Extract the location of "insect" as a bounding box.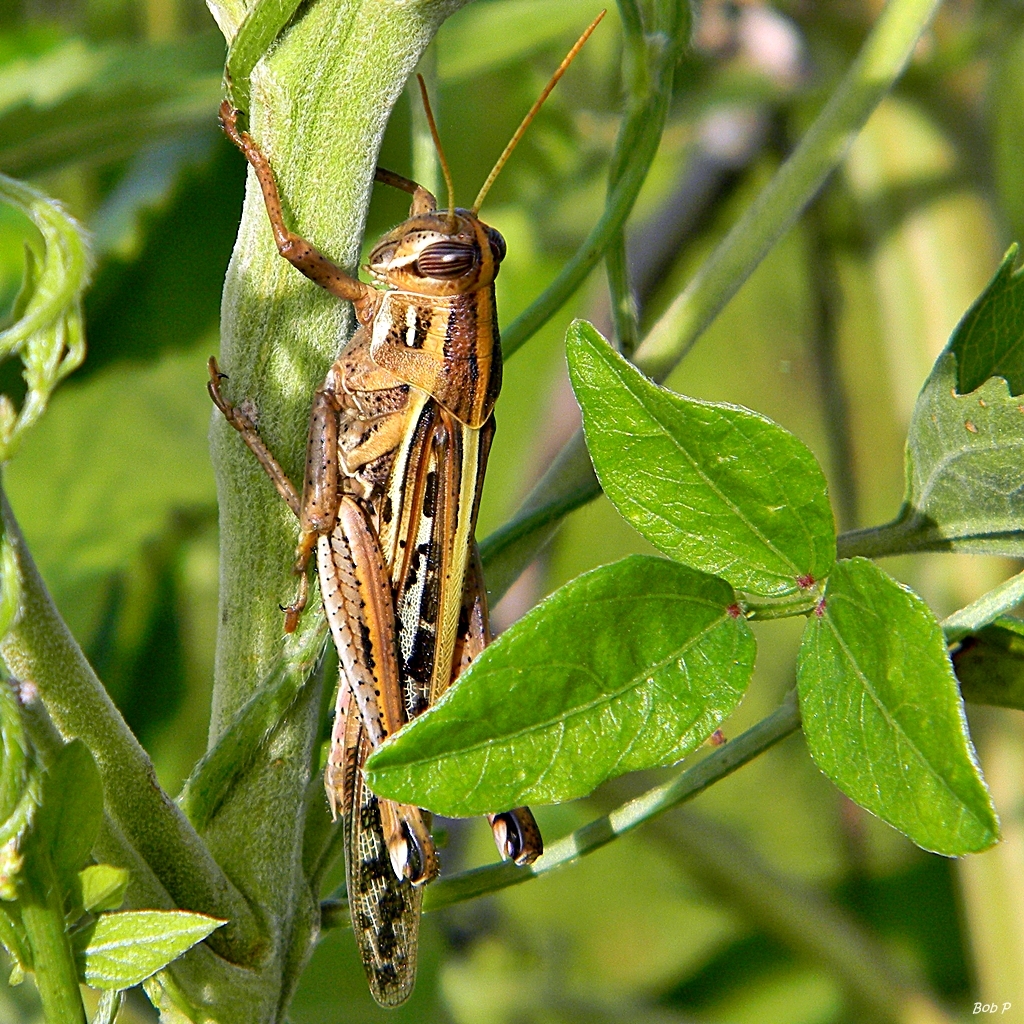
{"x1": 201, "y1": 2, "x2": 611, "y2": 1015}.
